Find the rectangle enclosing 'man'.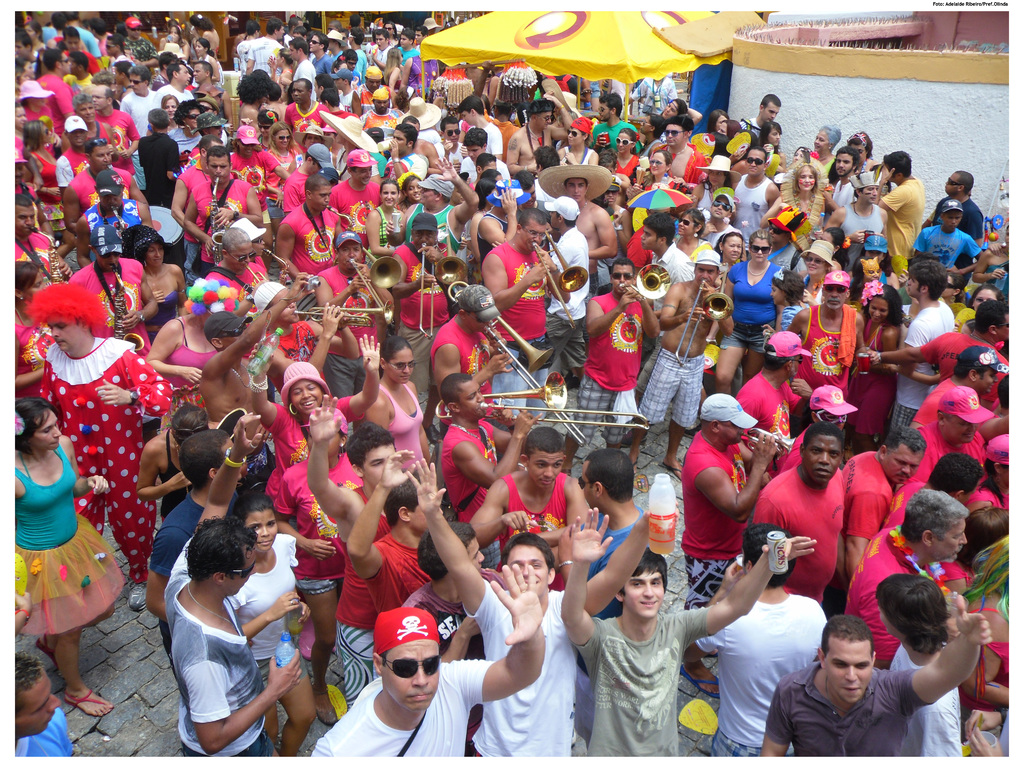
(120,64,163,141).
